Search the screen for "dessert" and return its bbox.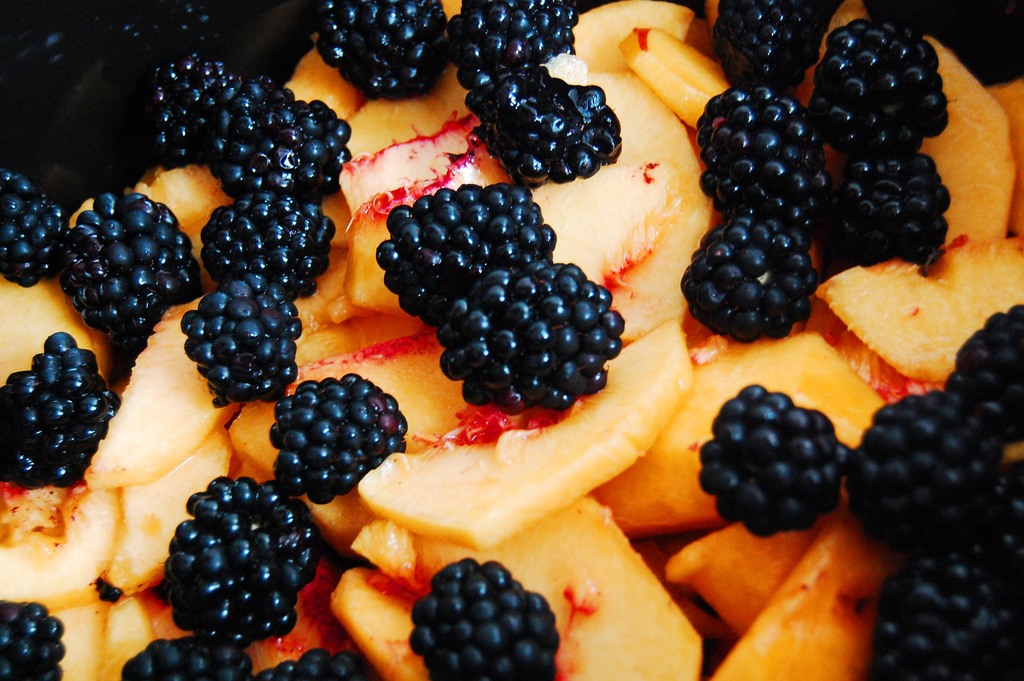
Found: [961,300,1023,448].
